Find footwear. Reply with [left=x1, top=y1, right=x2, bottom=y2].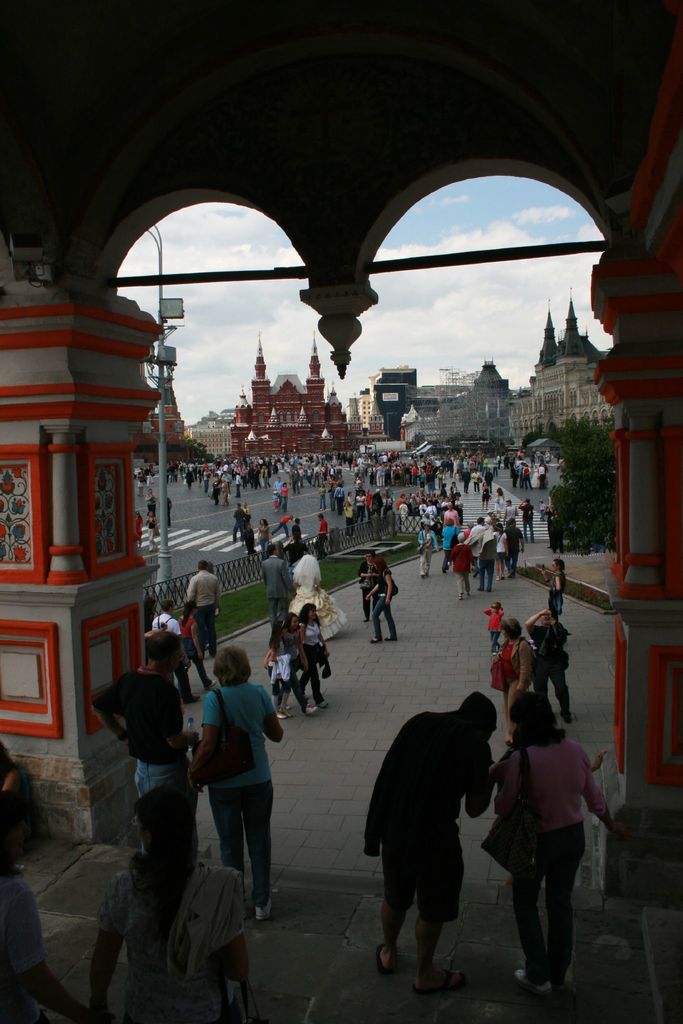
[left=280, top=708, right=294, bottom=720].
